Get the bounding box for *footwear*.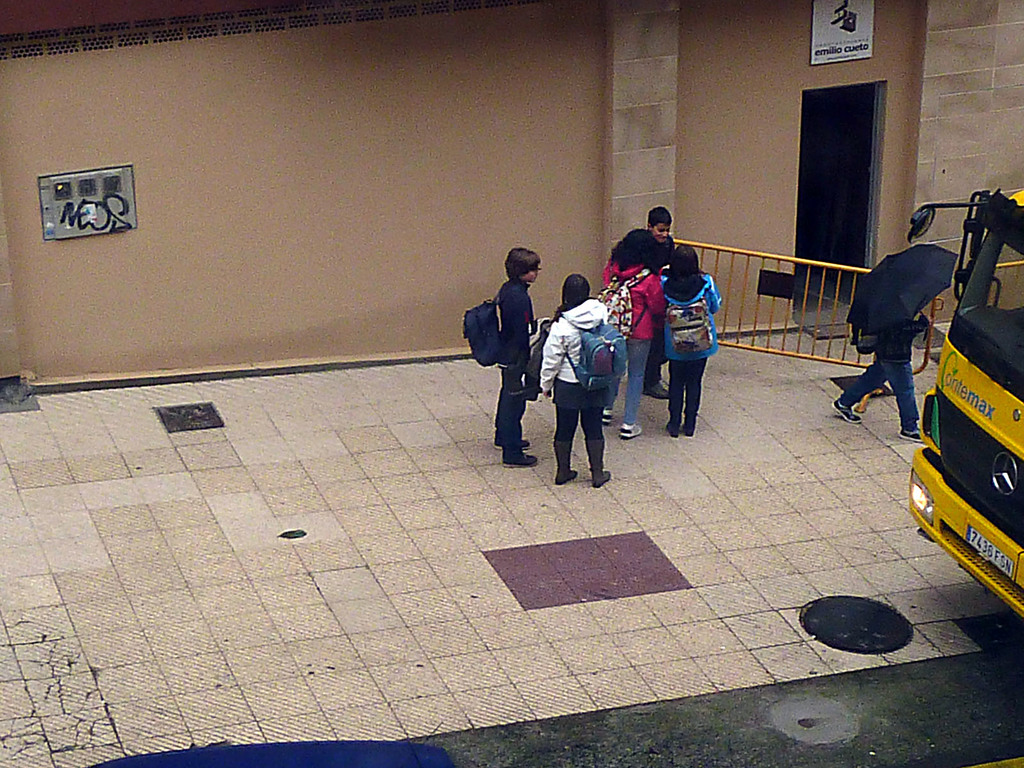
BBox(551, 440, 578, 484).
